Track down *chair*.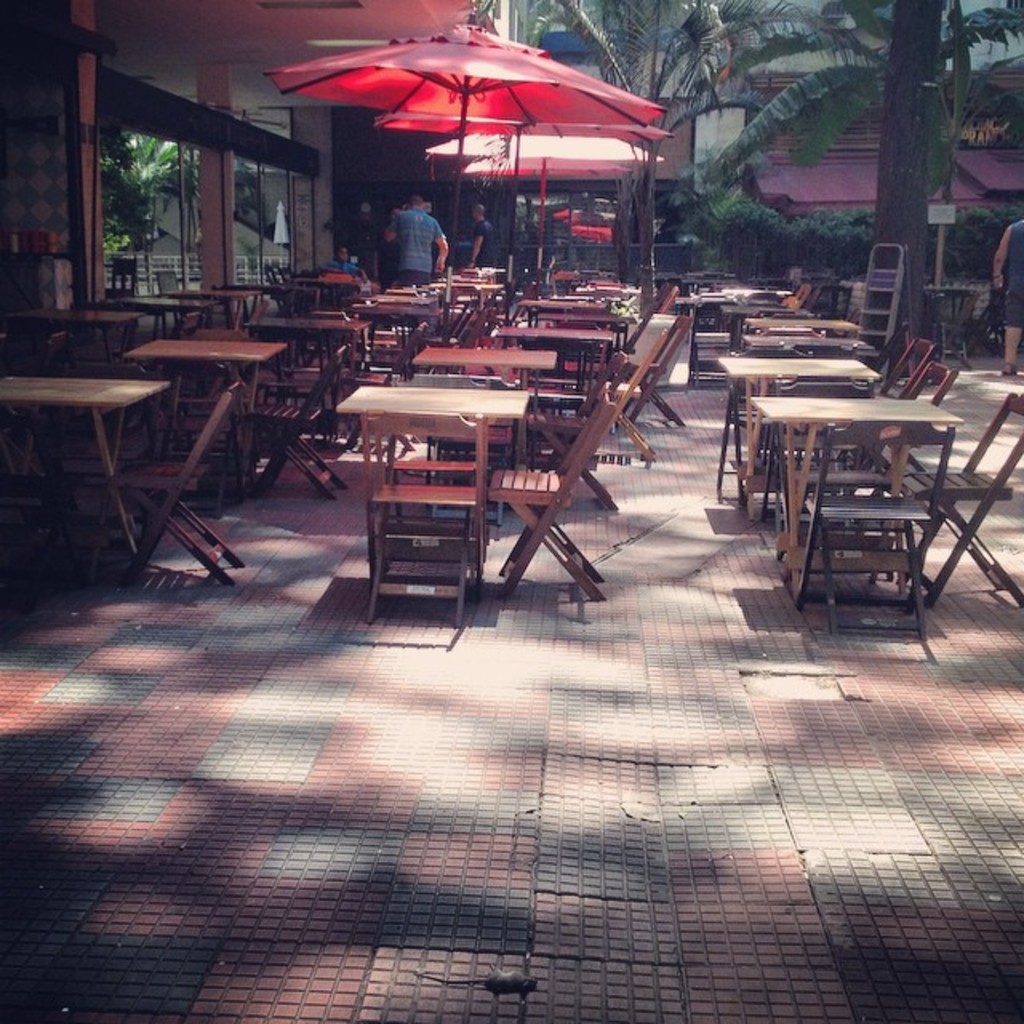
Tracked to {"x1": 867, "y1": 338, "x2": 931, "y2": 405}.
